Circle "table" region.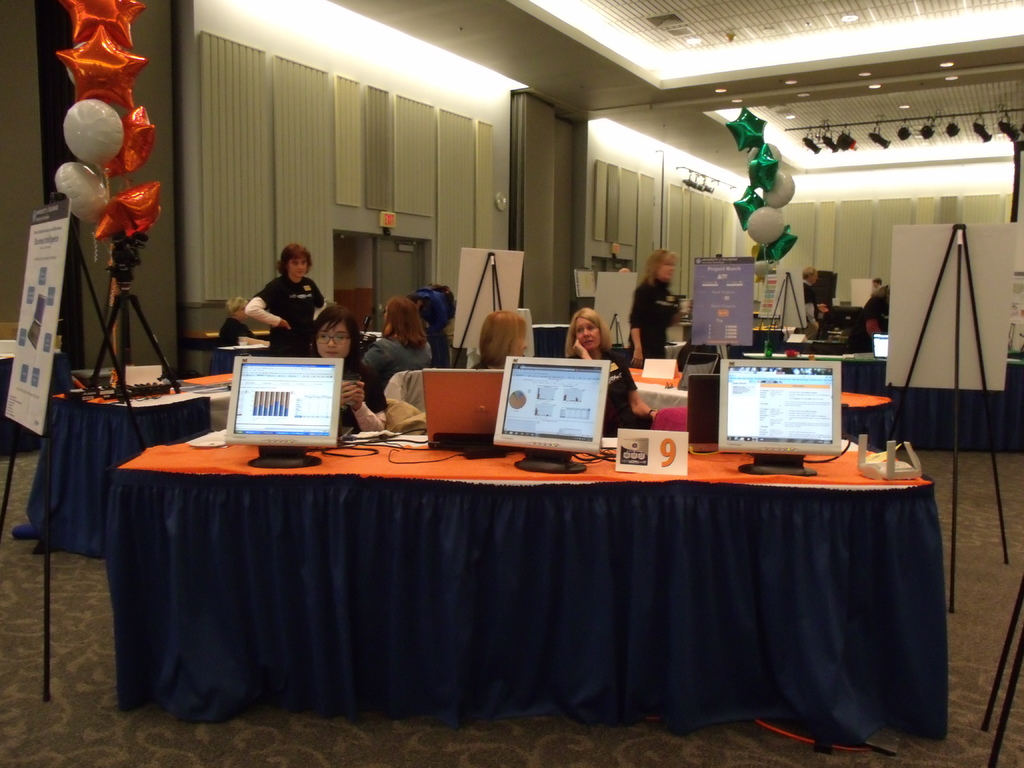
Region: <region>15, 381, 216, 563</region>.
